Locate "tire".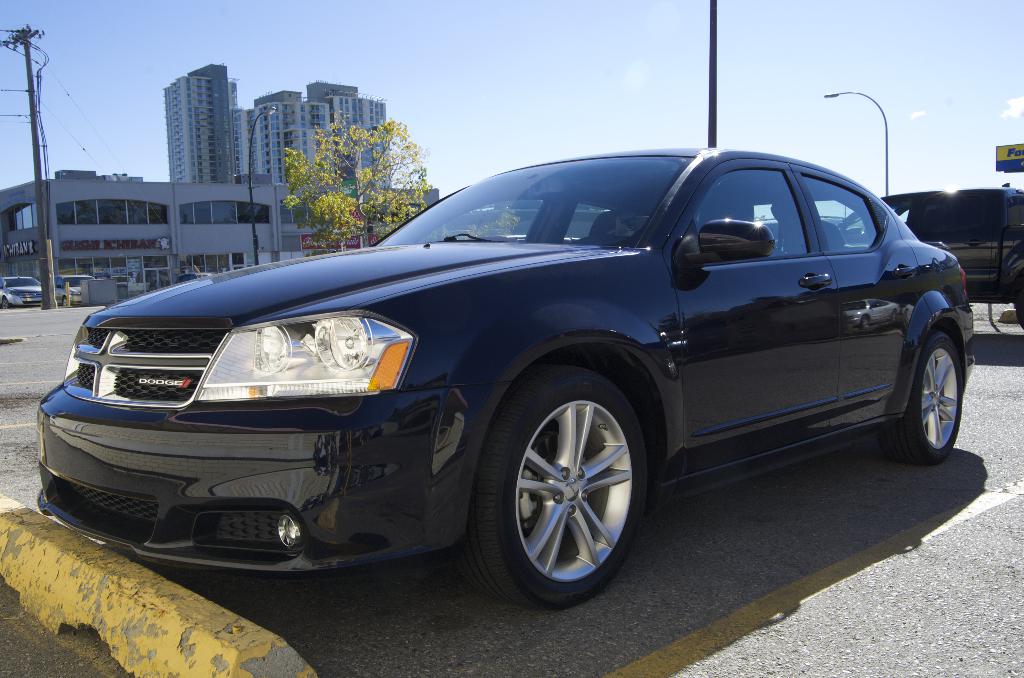
Bounding box: region(907, 328, 964, 462).
